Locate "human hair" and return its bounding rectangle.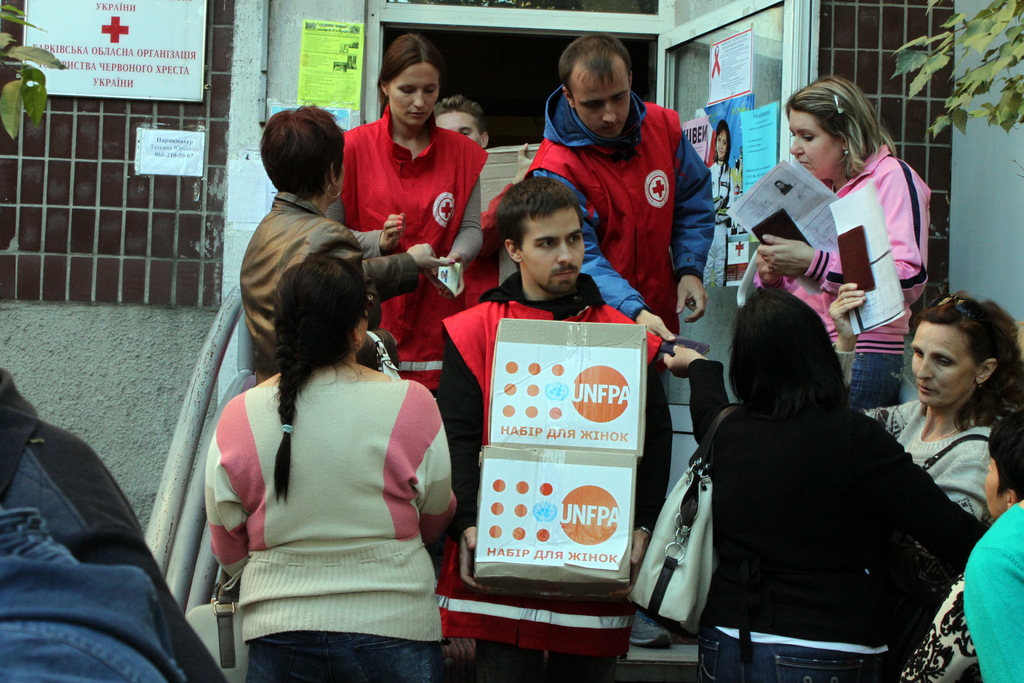
257,99,335,205.
